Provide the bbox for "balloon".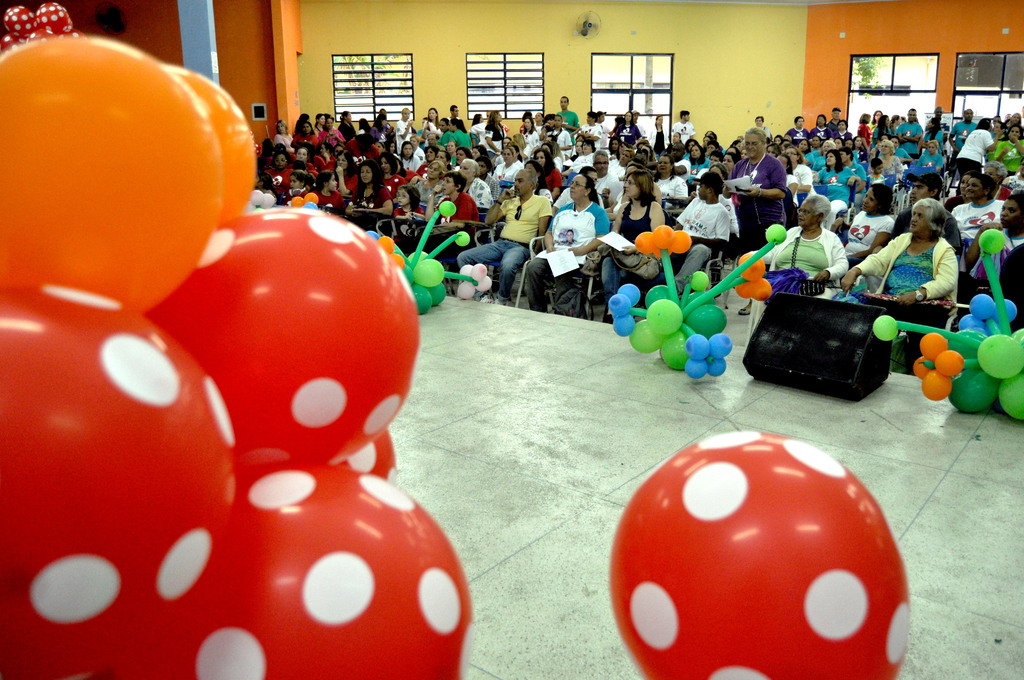
696 279 740 299.
